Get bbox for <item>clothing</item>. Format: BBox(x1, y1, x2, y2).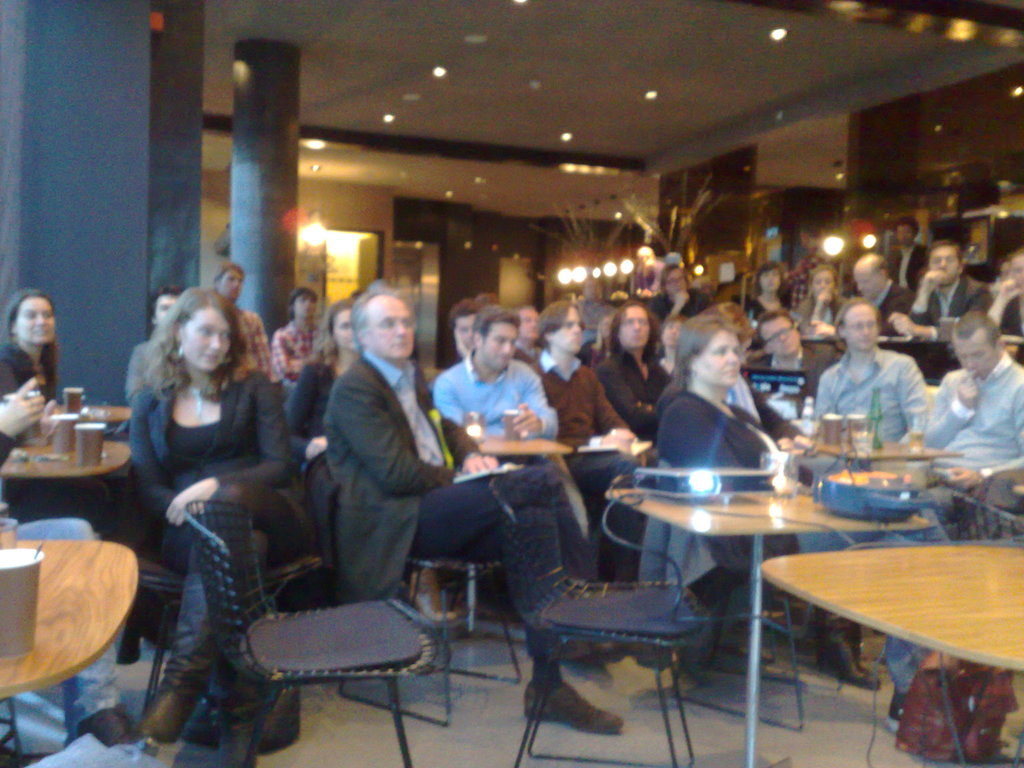
BBox(0, 342, 68, 436).
